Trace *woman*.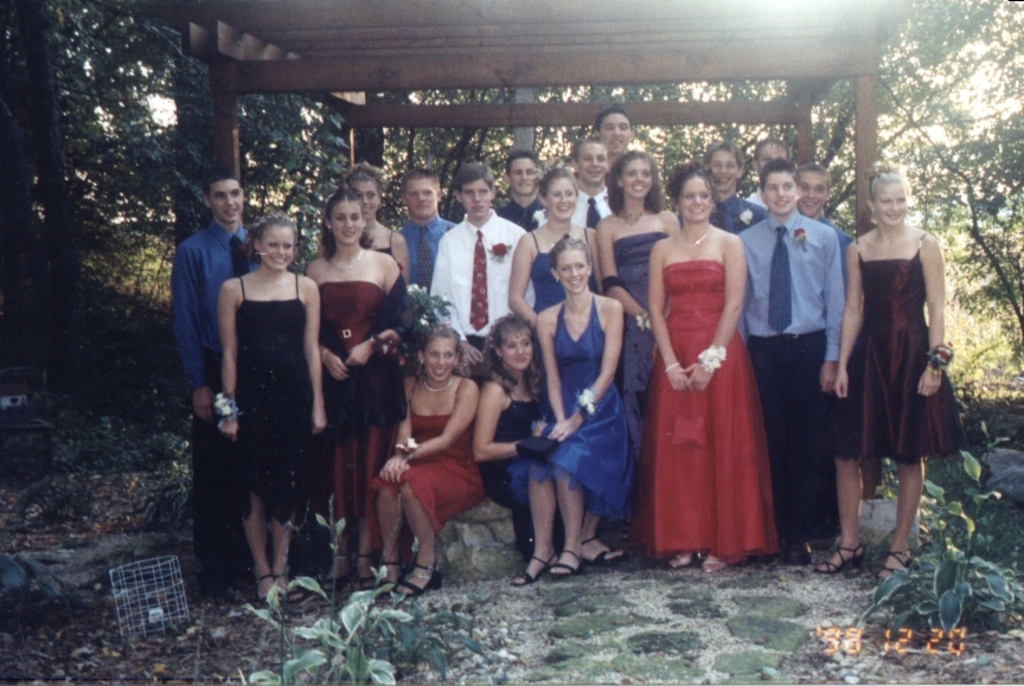
Traced to box(306, 190, 412, 582).
